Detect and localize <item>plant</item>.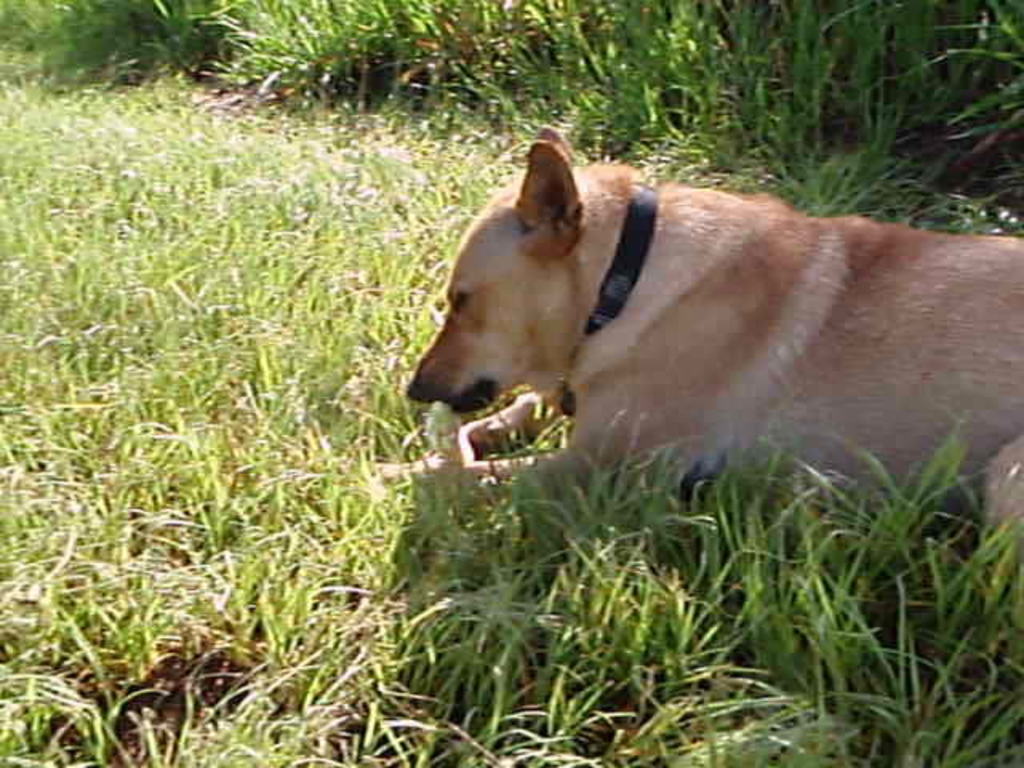
Localized at bbox=[0, 0, 1022, 766].
